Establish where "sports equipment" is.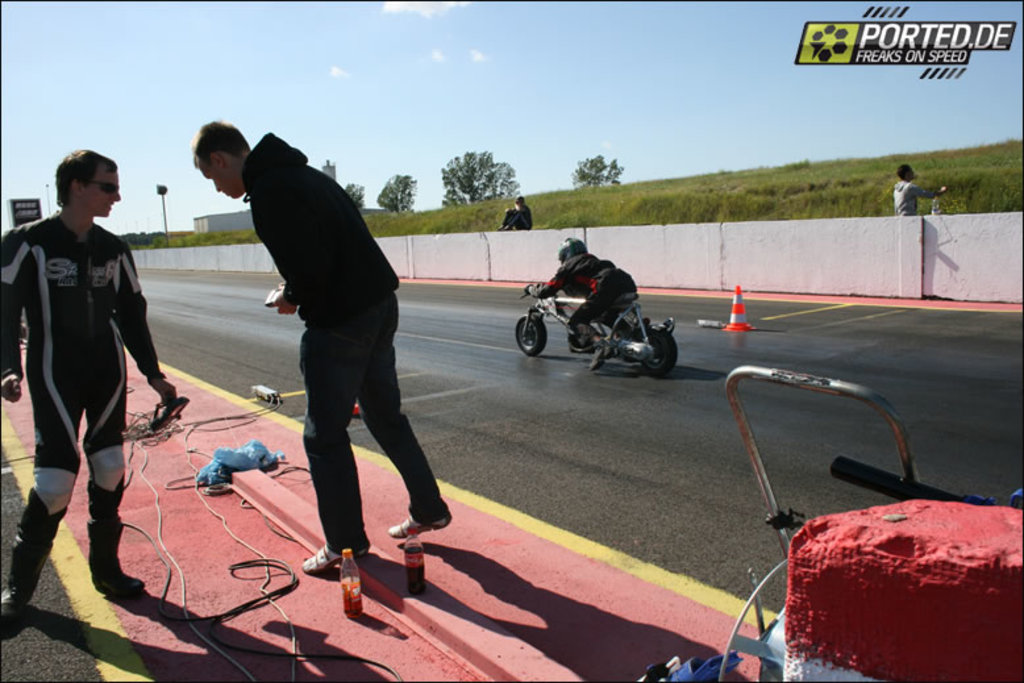
Established at select_region(0, 490, 72, 637).
